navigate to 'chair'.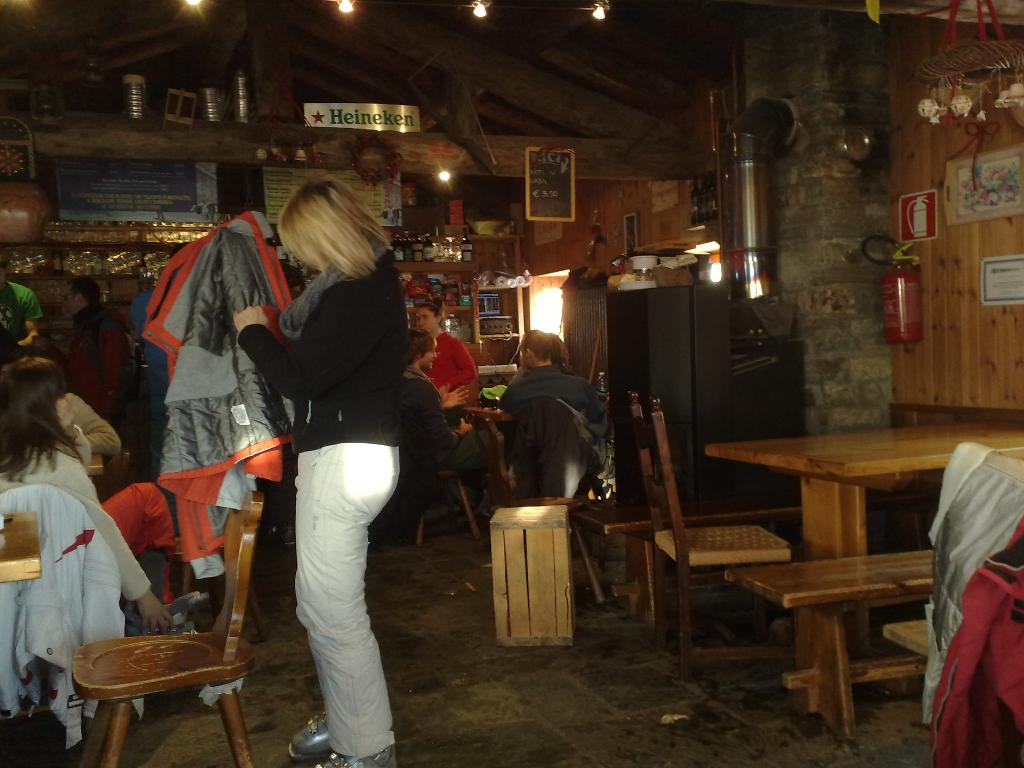
Navigation target: bbox=[467, 413, 609, 604].
